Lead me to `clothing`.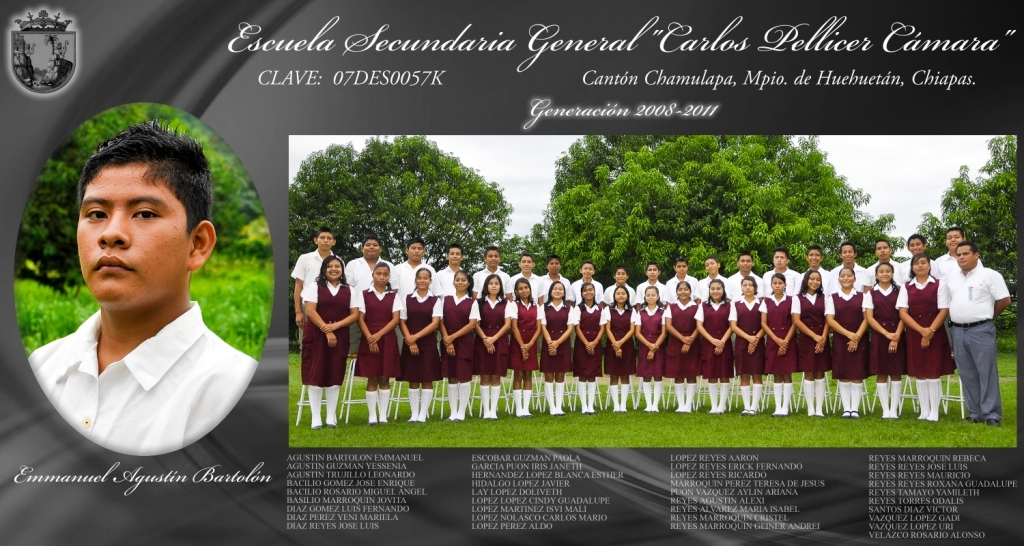
Lead to 440/295/477/375.
